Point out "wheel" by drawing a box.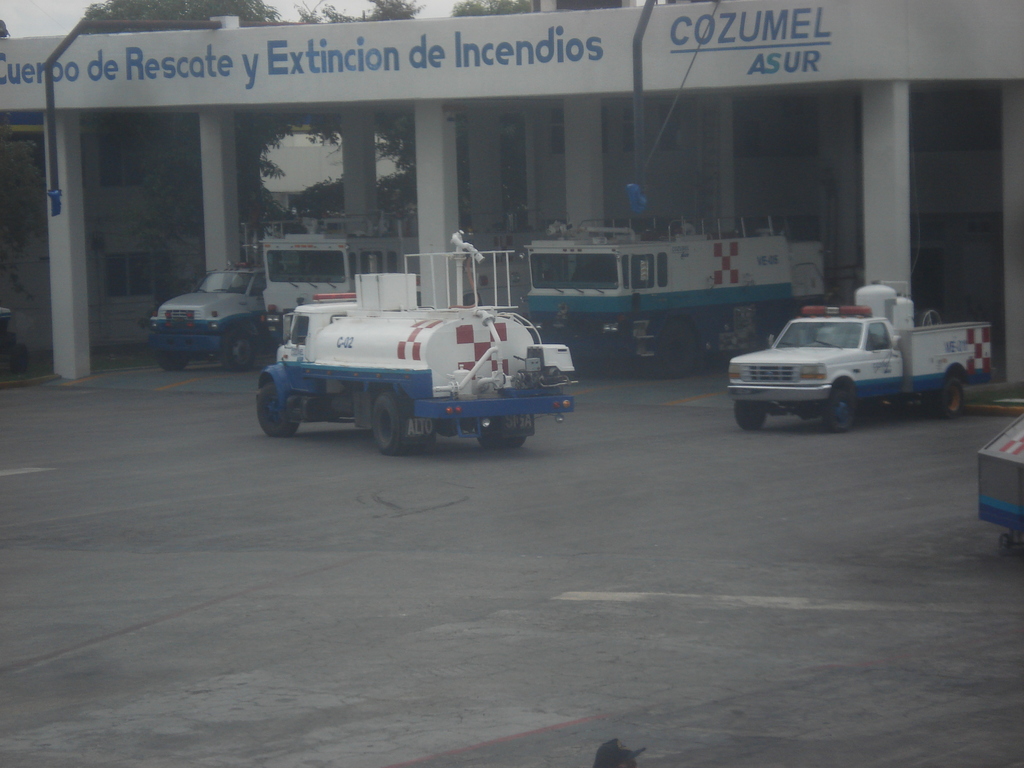
<region>477, 431, 501, 451</region>.
